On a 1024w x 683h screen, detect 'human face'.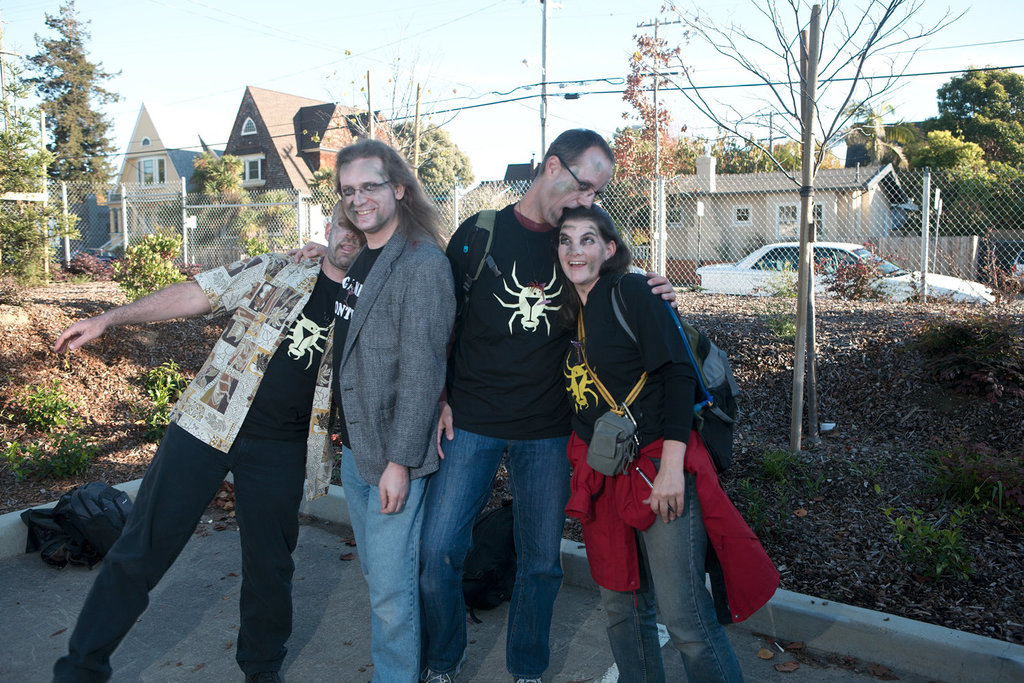
327:210:364:269.
